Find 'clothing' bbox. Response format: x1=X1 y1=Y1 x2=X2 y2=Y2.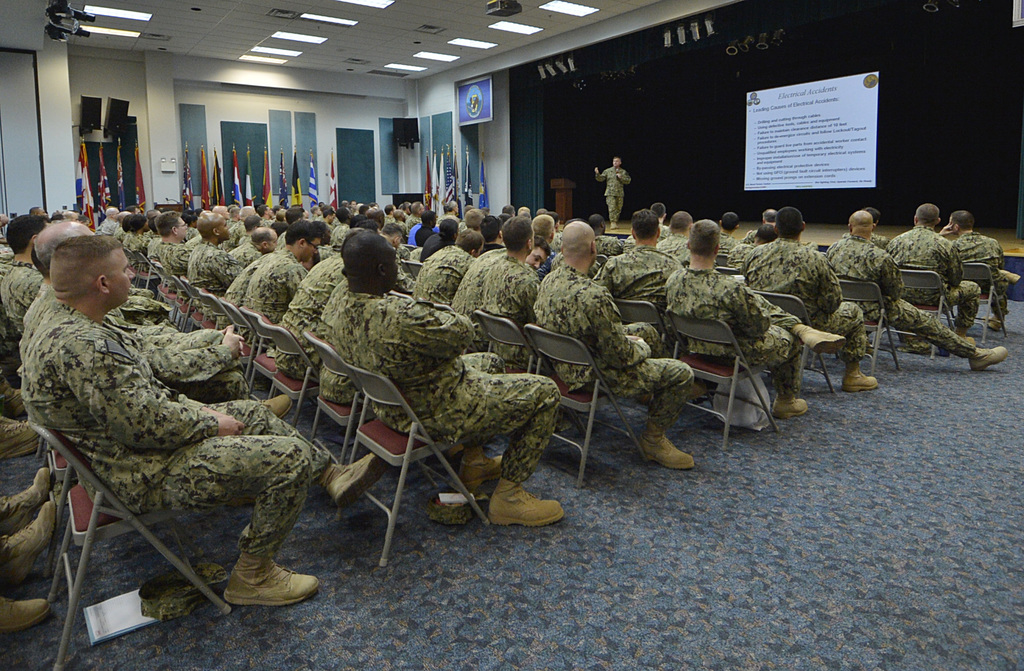
x1=127 y1=228 x2=546 y2=477.
